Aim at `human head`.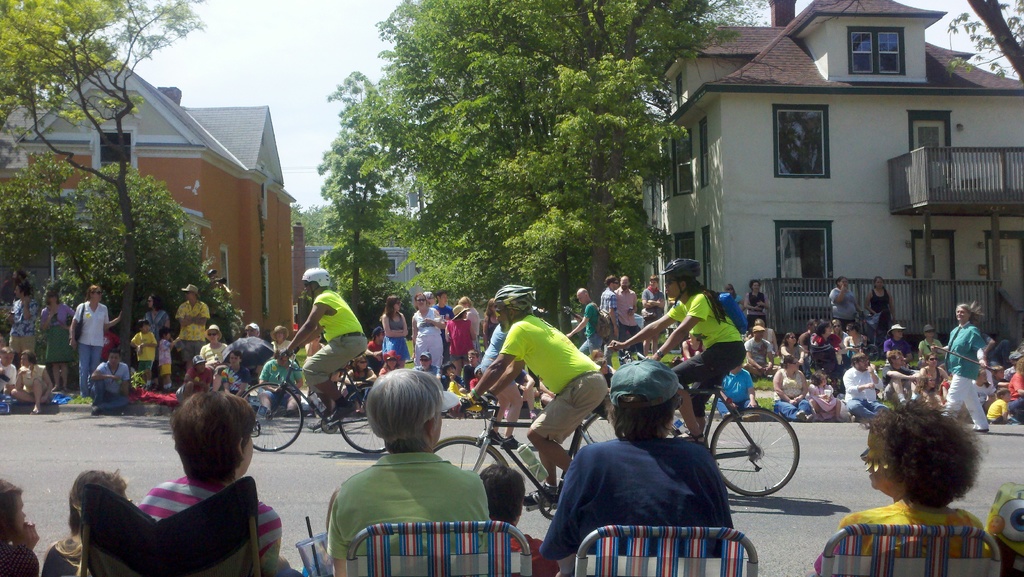
Aimed at BBox(954, 302, 975, 324).
